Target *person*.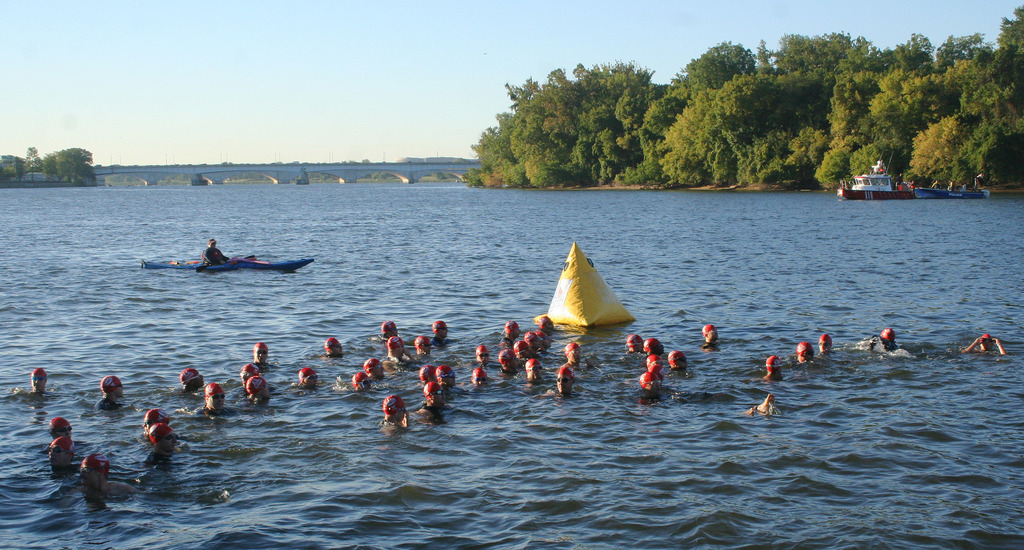
Target region: pyautogui.locateOnScreen(299, 363, 319, 387).
